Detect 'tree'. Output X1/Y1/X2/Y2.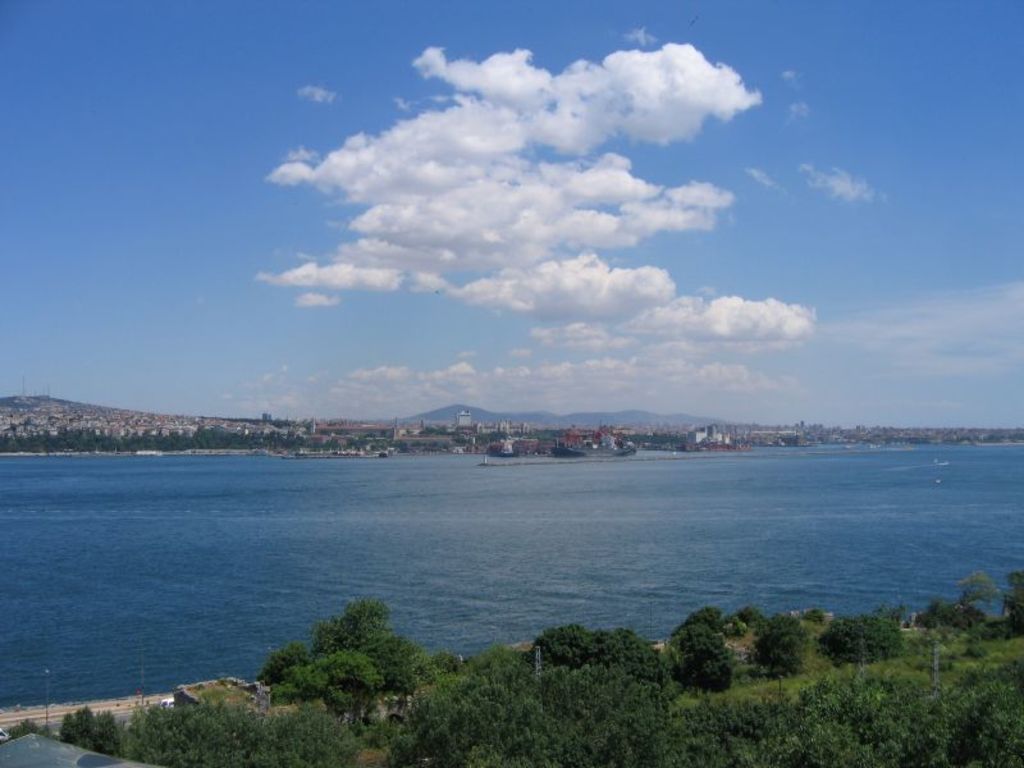
265/603/419/689.
